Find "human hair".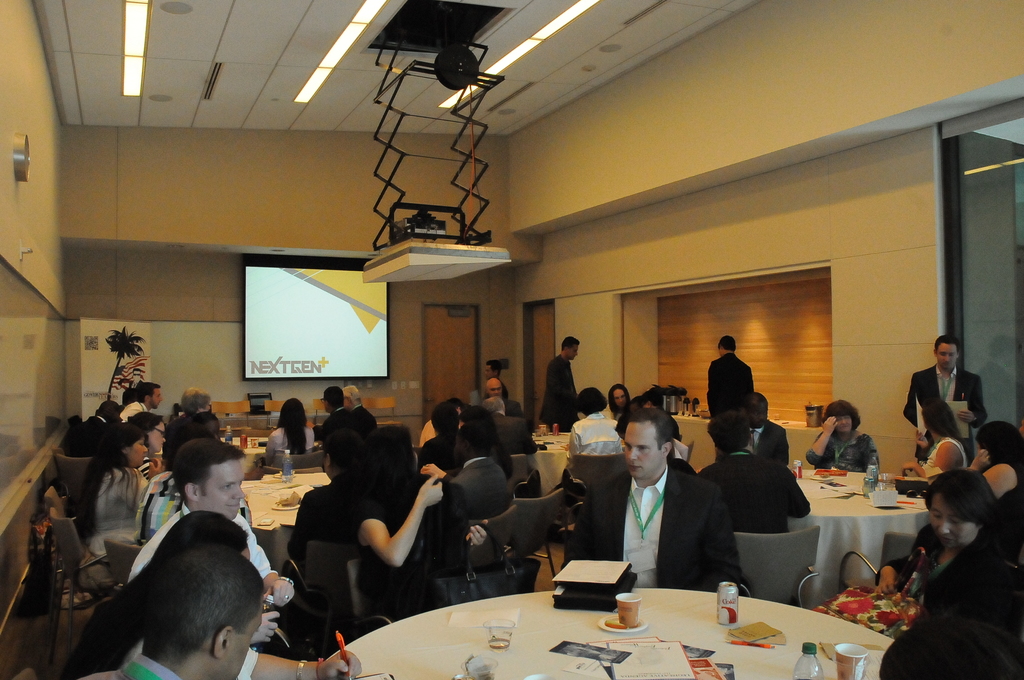
(706,414,751,451).
